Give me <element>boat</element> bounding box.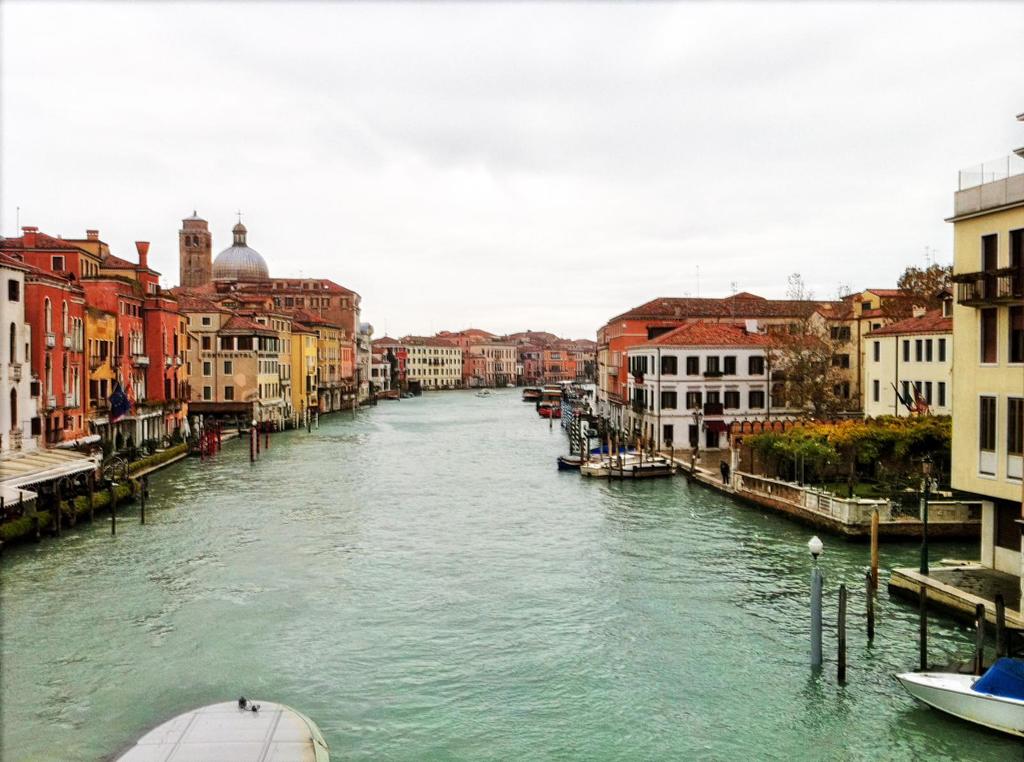
crop(113, 694, 329, 761).
